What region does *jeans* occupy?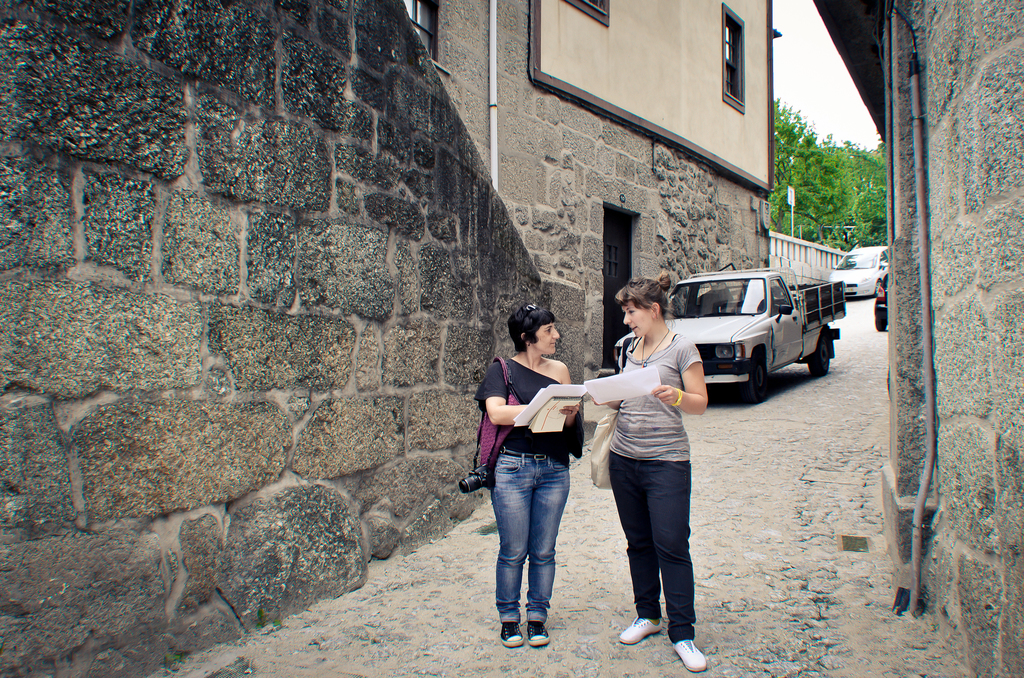
<region>609, 453, 692, 639</region>.
